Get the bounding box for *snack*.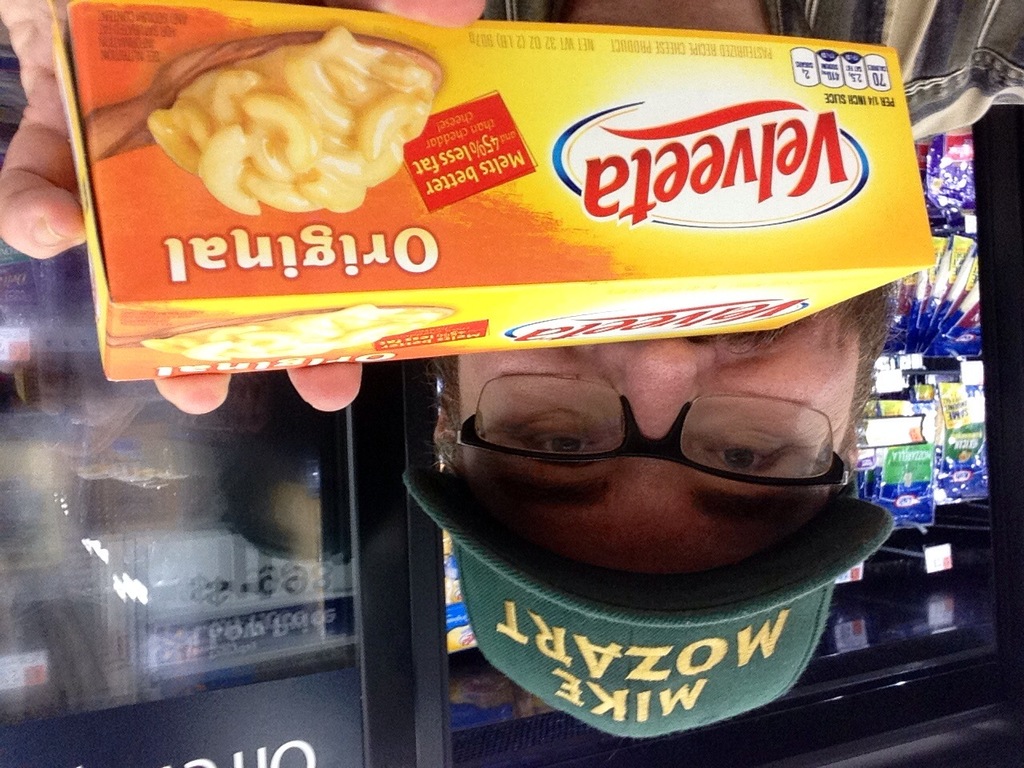
crop(46, 0, 934, 383).
